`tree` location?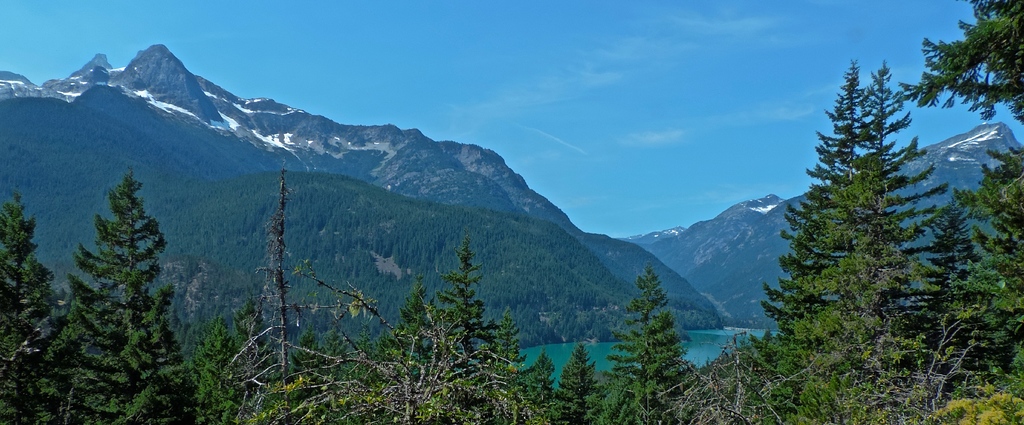
[197, 312, 234, 424]
